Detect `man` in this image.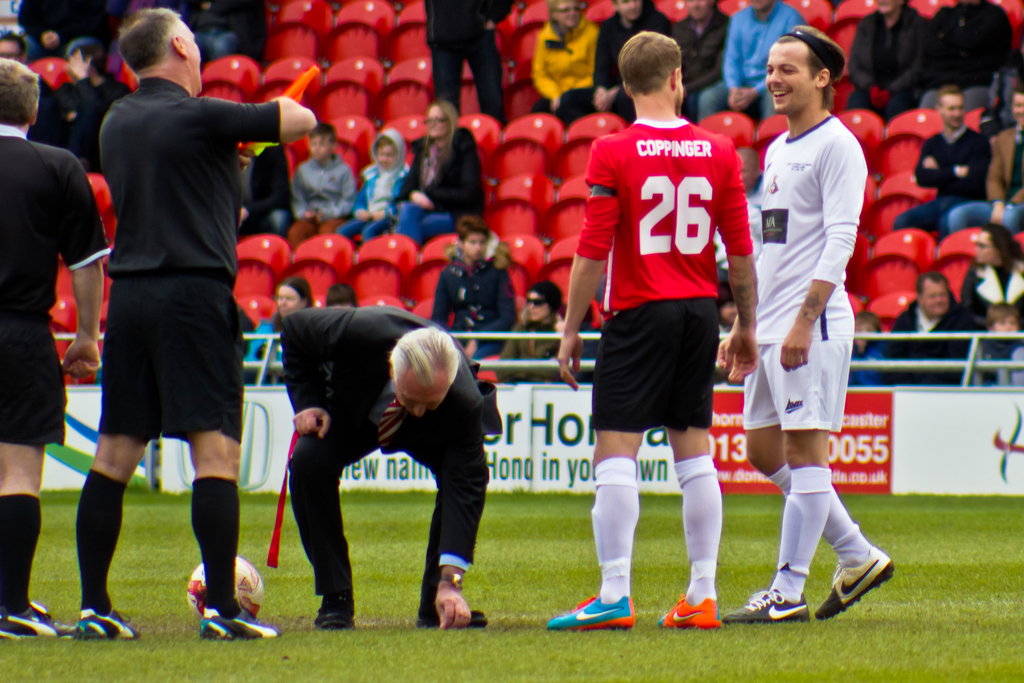
Detection: detection(278, 306, 503, 625).
